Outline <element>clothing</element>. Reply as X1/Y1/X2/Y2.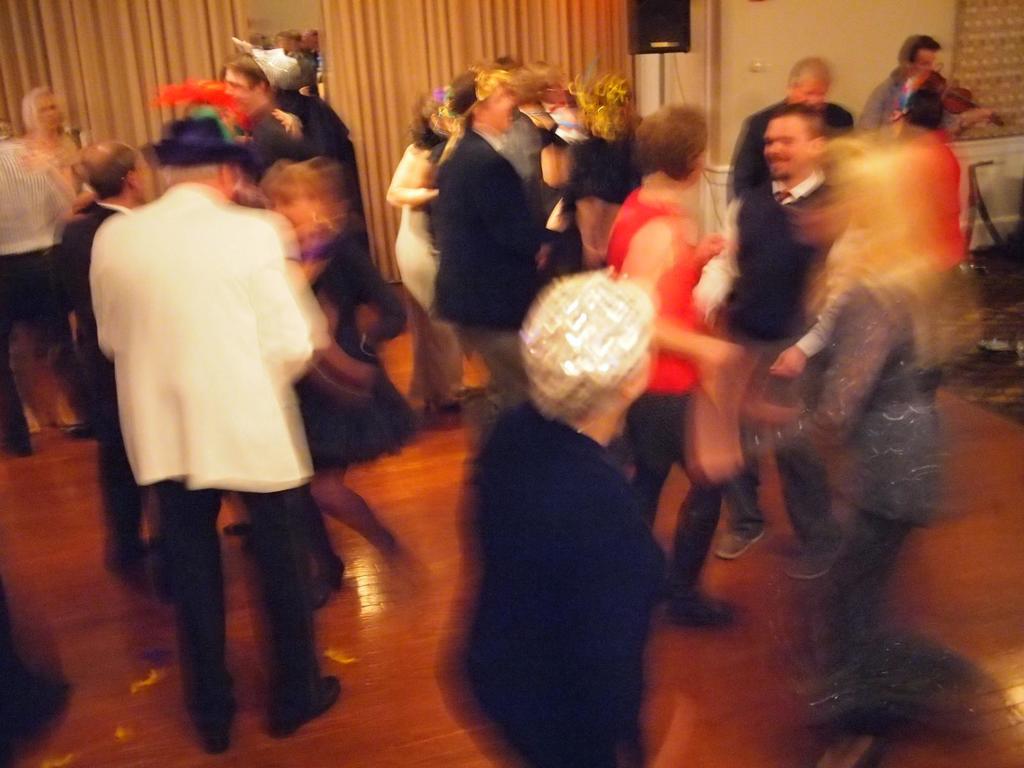
870/73/952/140.
